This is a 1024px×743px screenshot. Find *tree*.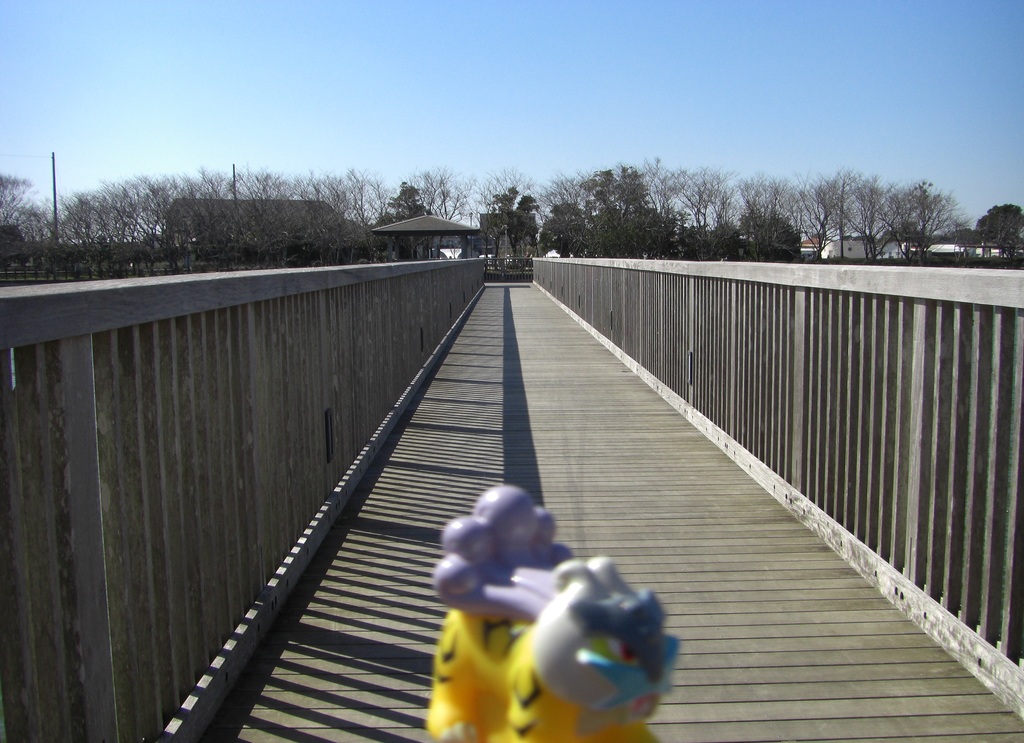
Bounding box: 744/209/801/267.
